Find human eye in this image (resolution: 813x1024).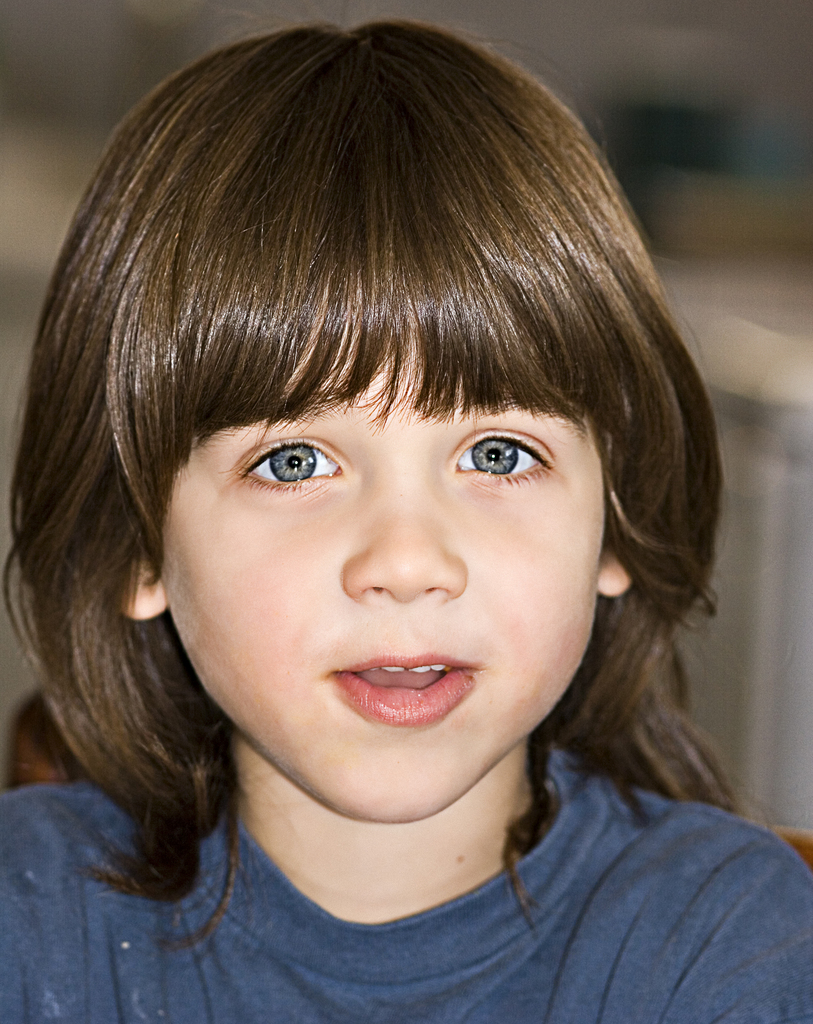
<region>232, 433, 348, 504</region>.
